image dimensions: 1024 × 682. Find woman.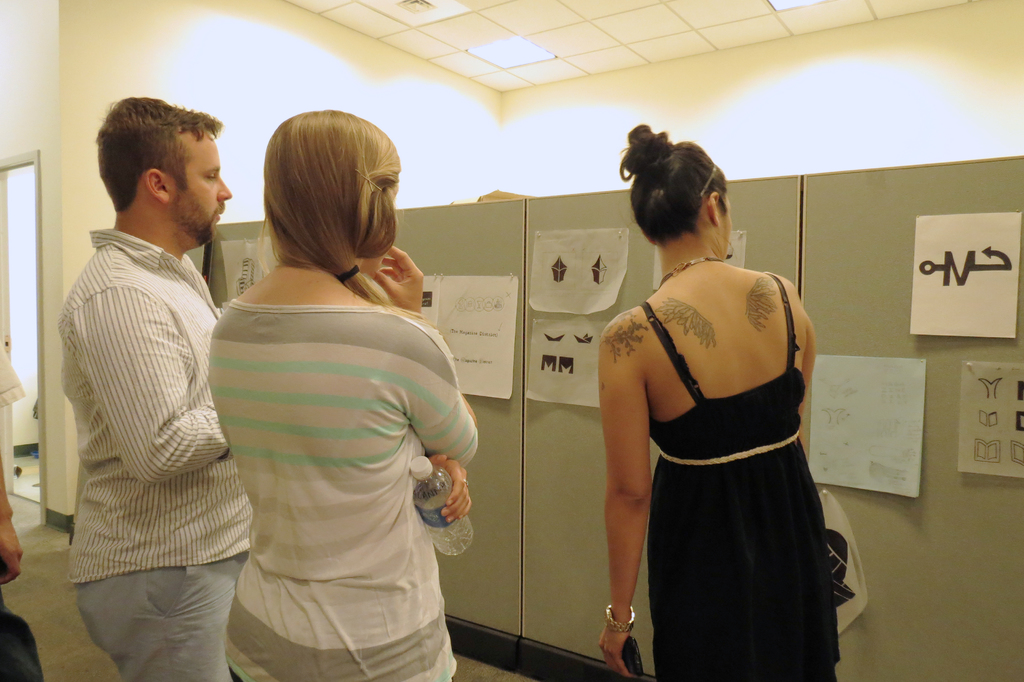
BBox(194, 136, 488, 670).
